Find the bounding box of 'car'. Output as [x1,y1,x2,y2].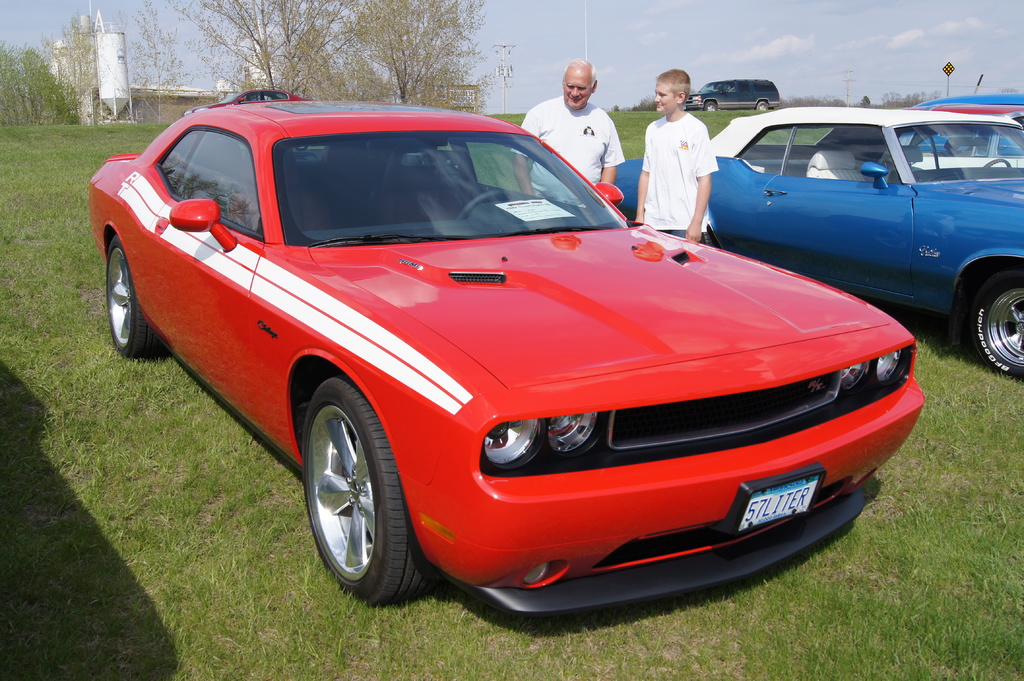
[688,72,781,111].
